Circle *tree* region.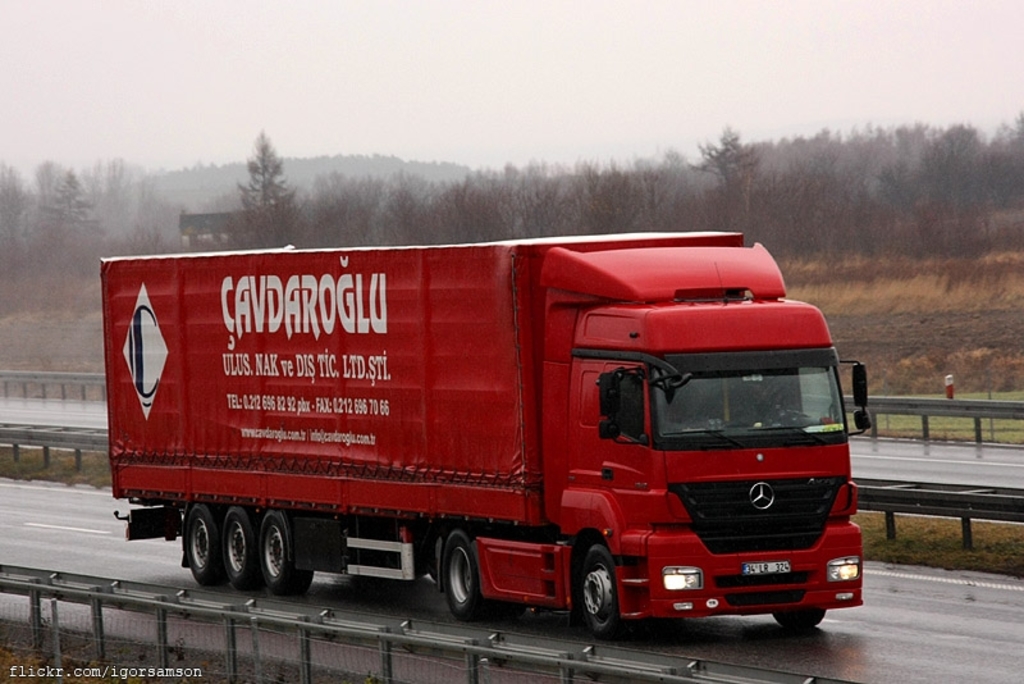
Region: 380, 169, 484, 252.
